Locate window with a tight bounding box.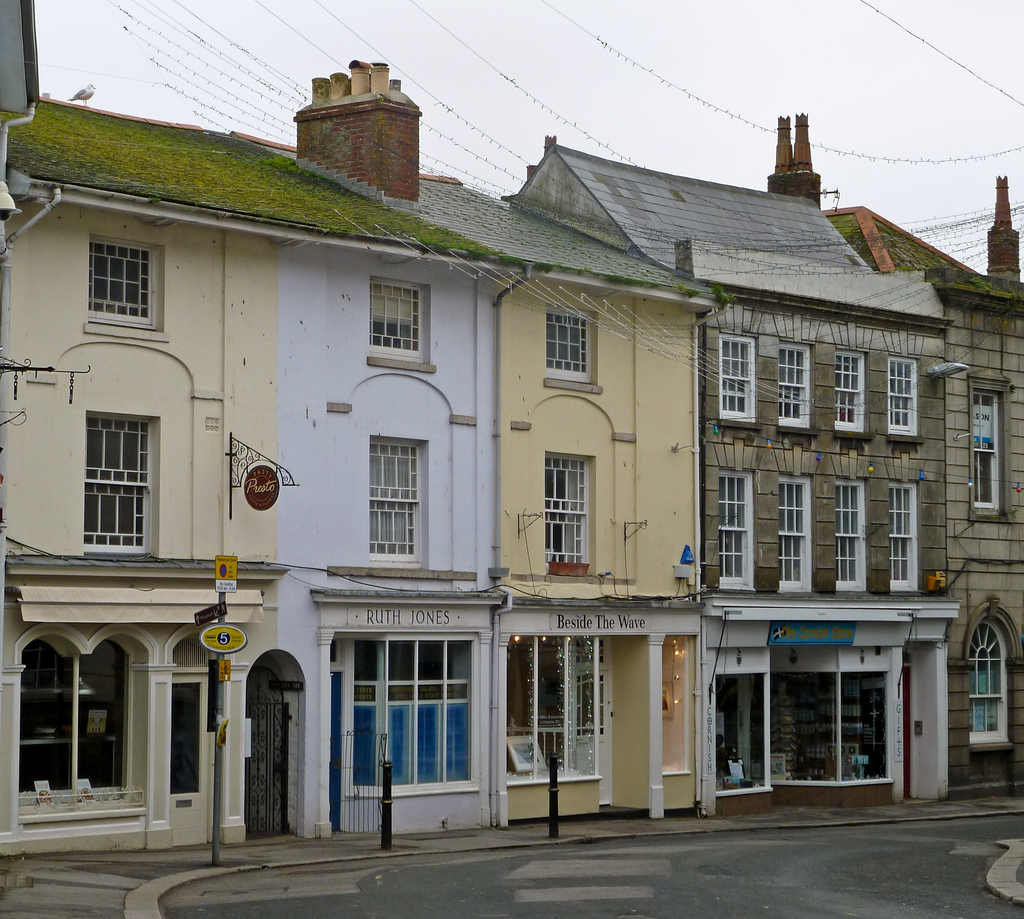
l=780, t=470, r=817, b=591.
